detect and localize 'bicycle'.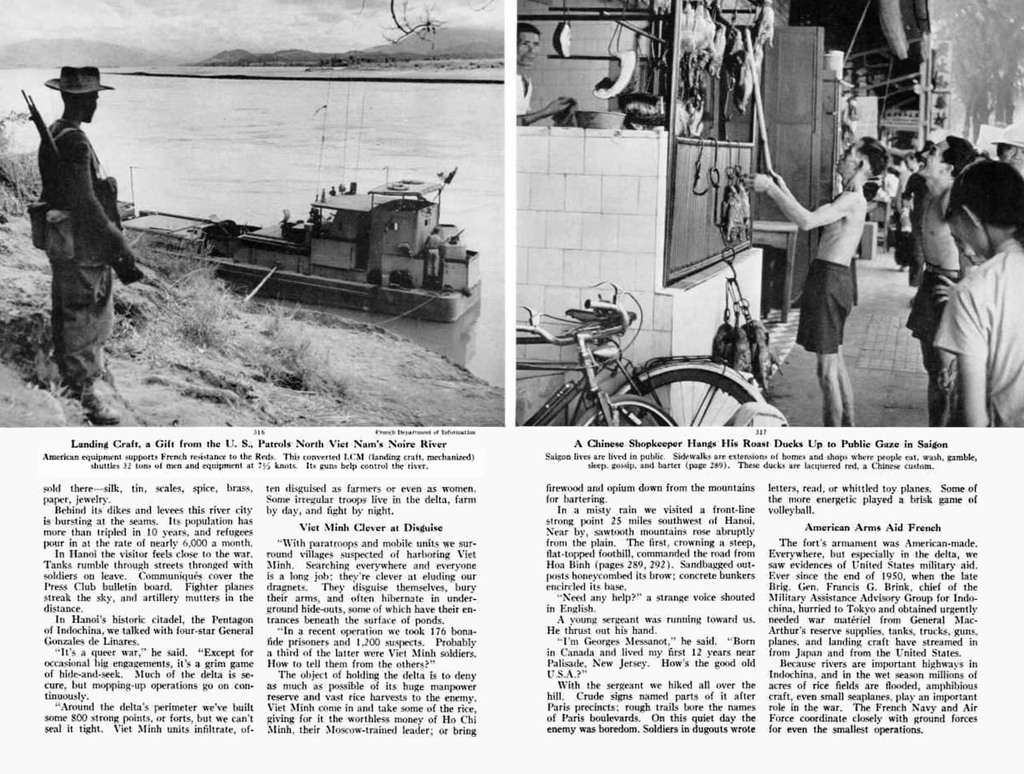
Localized at bbox=[517, 285, 764, 428].
